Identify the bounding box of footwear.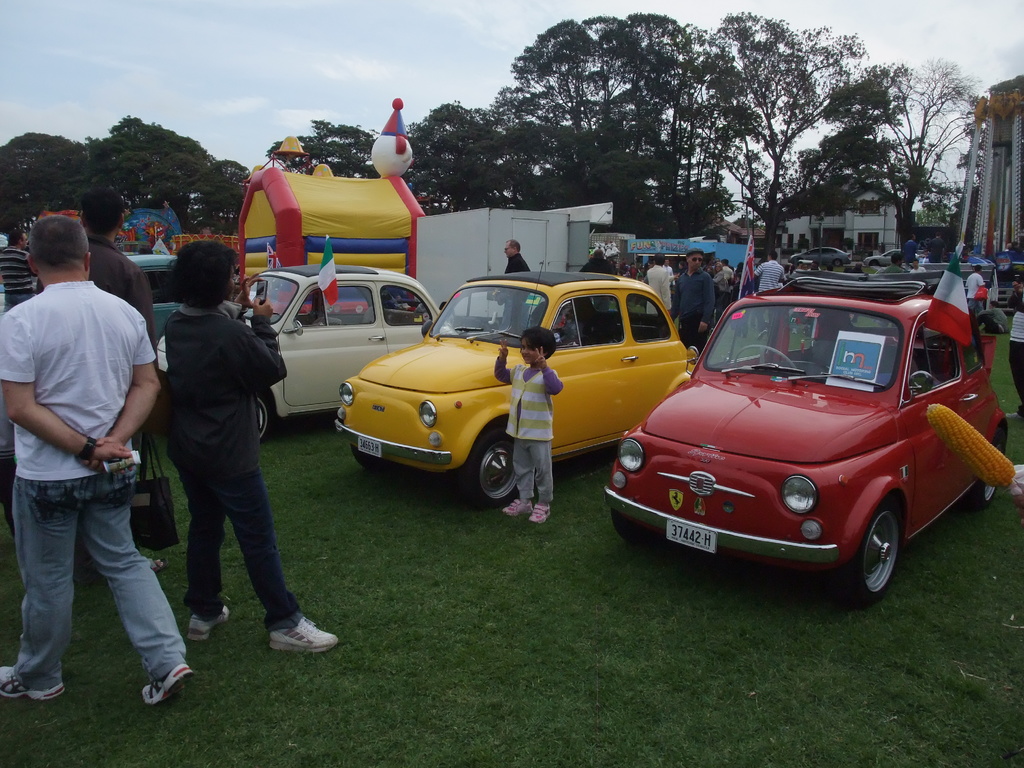
[left=191, top=606, right=229, bottom=641].
